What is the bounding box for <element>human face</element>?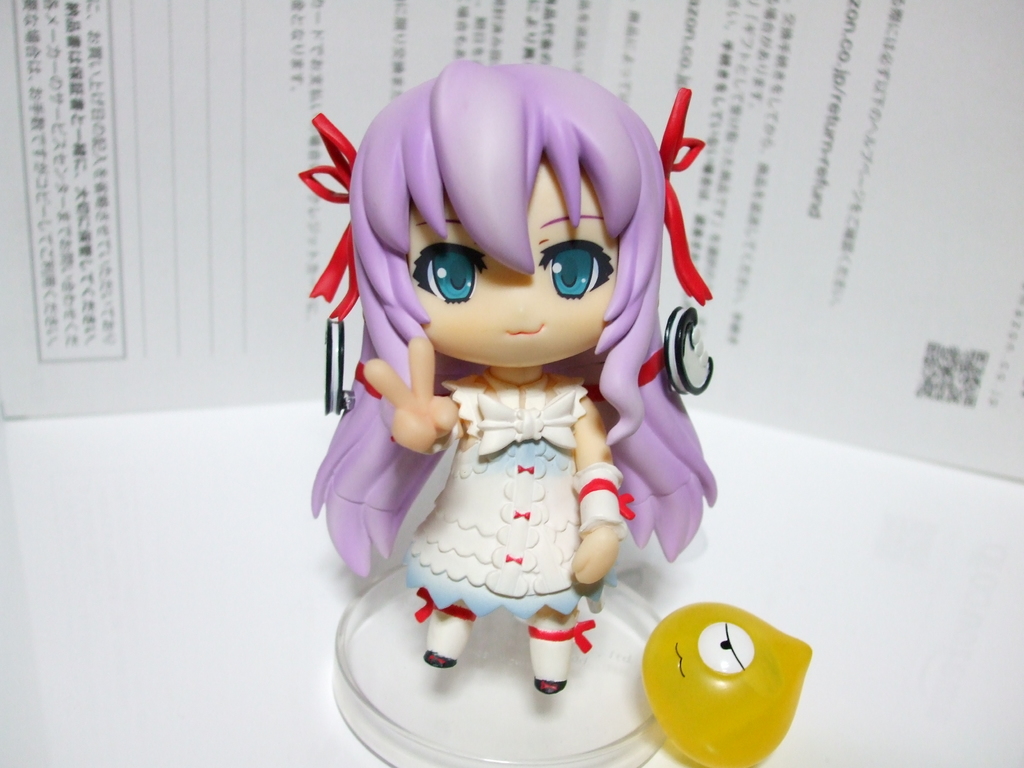
[x1=410, y1=157, x2=619, y2=367].
